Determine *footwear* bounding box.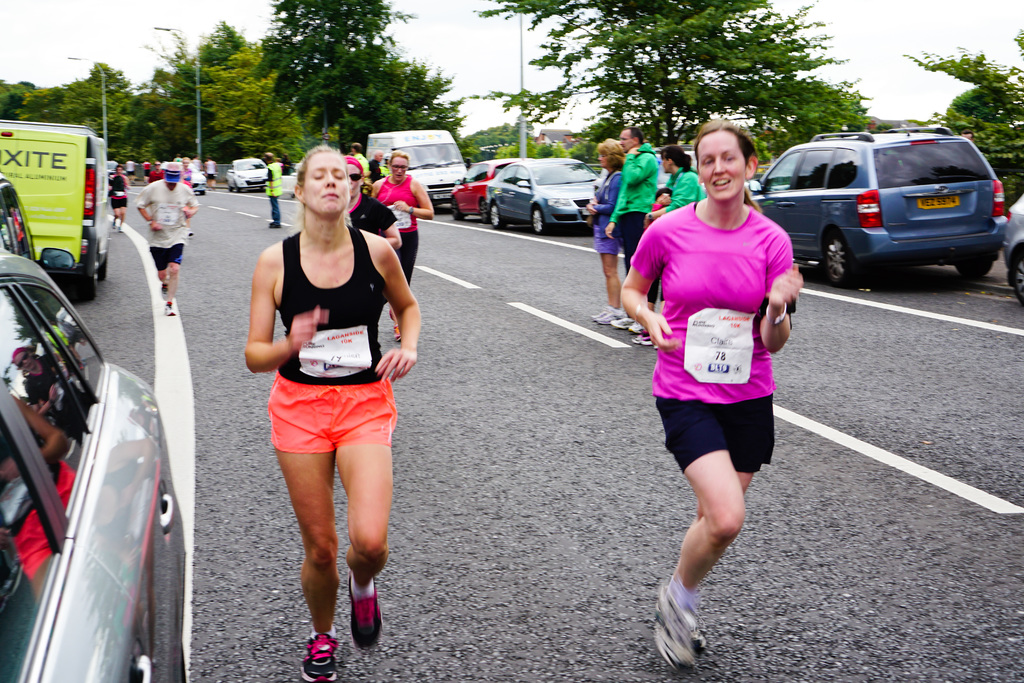
Determined: x1=598, y1=310, x2=623, y2=323.
